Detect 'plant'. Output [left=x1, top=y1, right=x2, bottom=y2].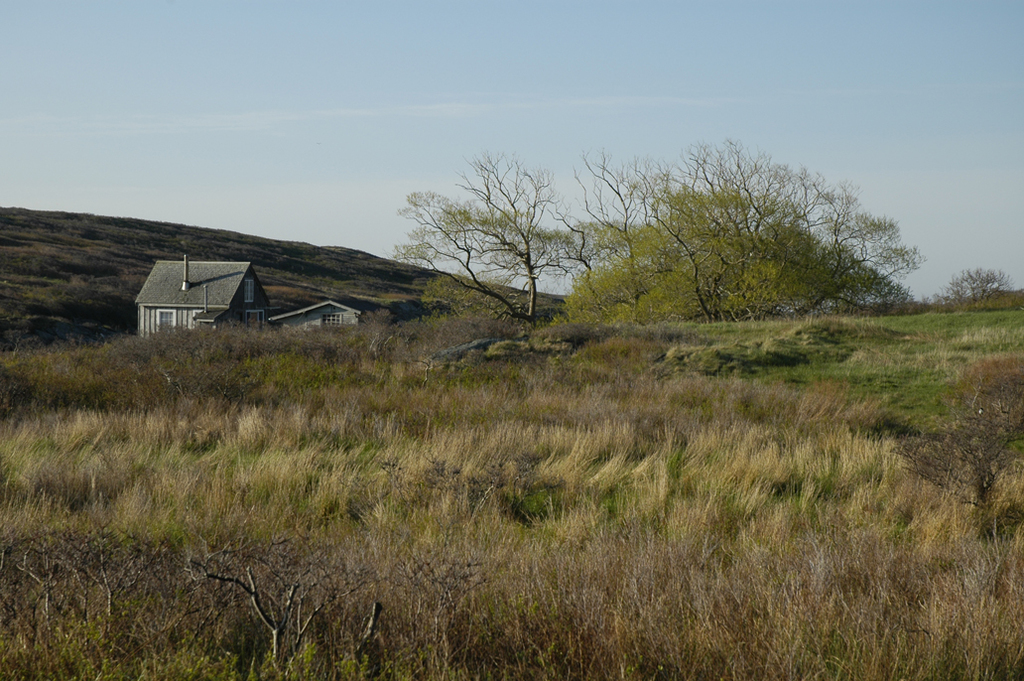
[left=936, top=263, right=1020, bottom=310].
